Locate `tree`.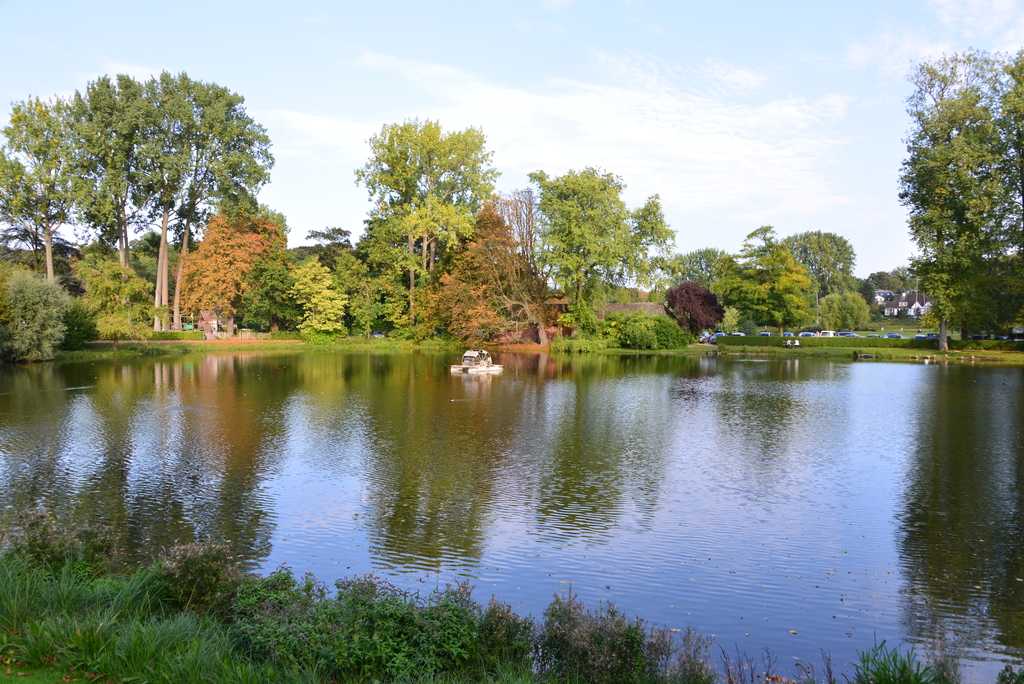
Bounding box: <box>281,247,346,337</box>.
